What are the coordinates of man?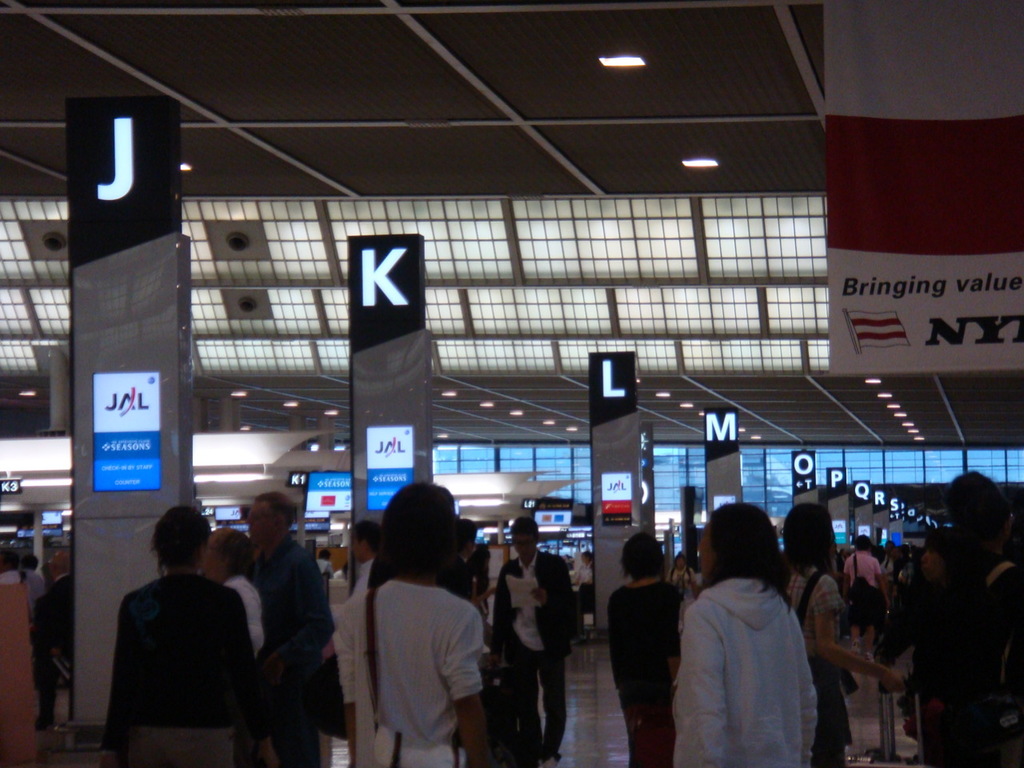
left=488, top=516, right=576, bottom=767.
